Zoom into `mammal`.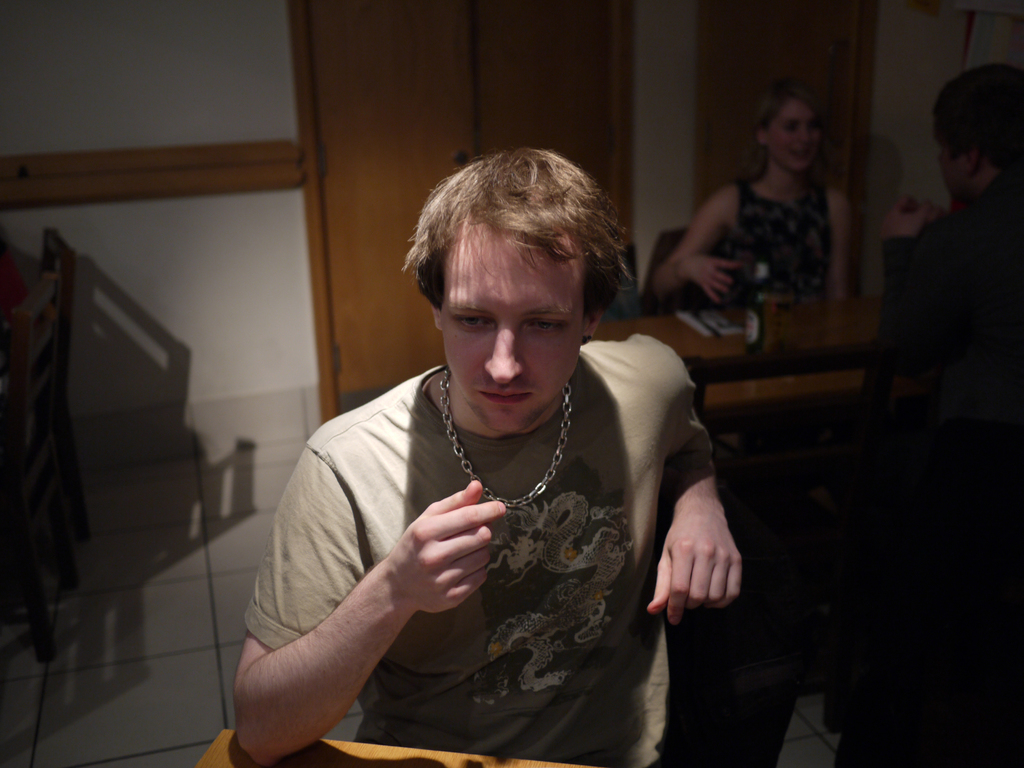
Zoom target: Rect(830, 67, 1023, 734).
